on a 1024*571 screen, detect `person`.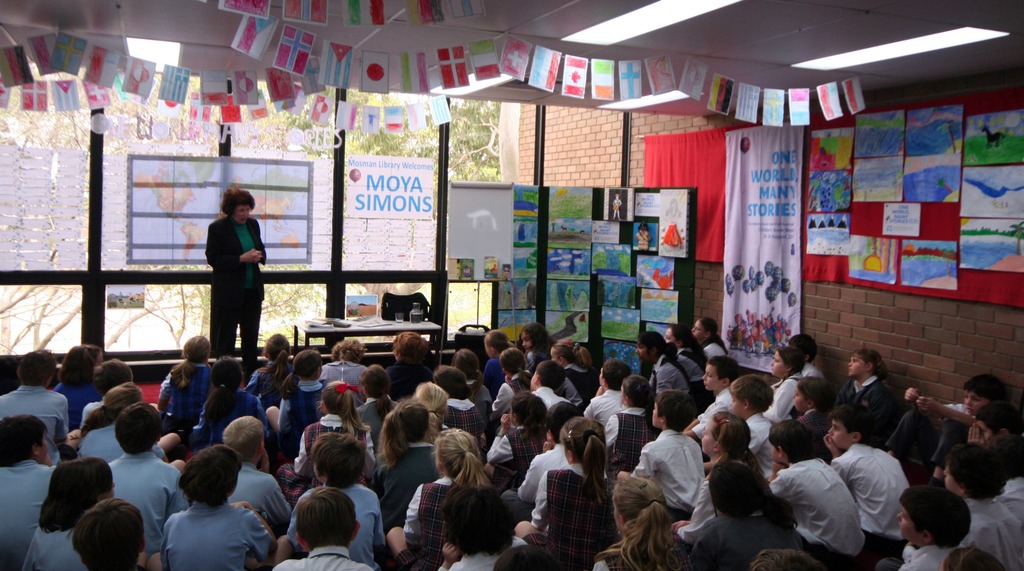
box=[899, 482, 1002, 570].
